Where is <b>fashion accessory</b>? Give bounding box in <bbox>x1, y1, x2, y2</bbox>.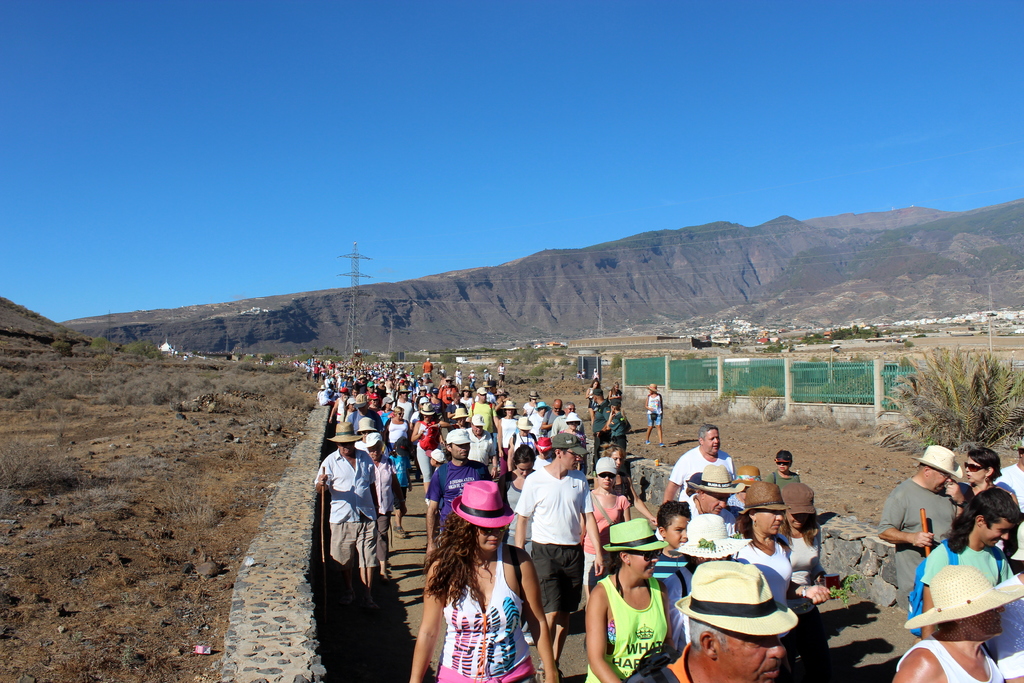
<bbox>366, 379, 374, 387</bbox>.
